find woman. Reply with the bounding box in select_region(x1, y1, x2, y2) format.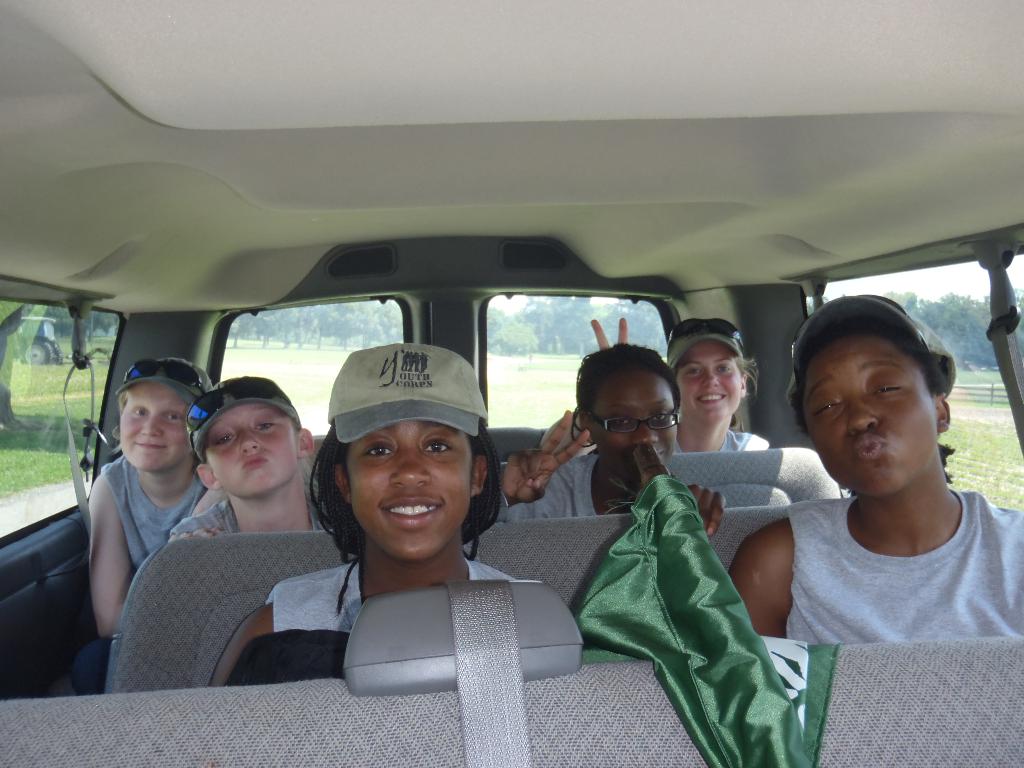
select_region(730, 291, 1023, 649).
